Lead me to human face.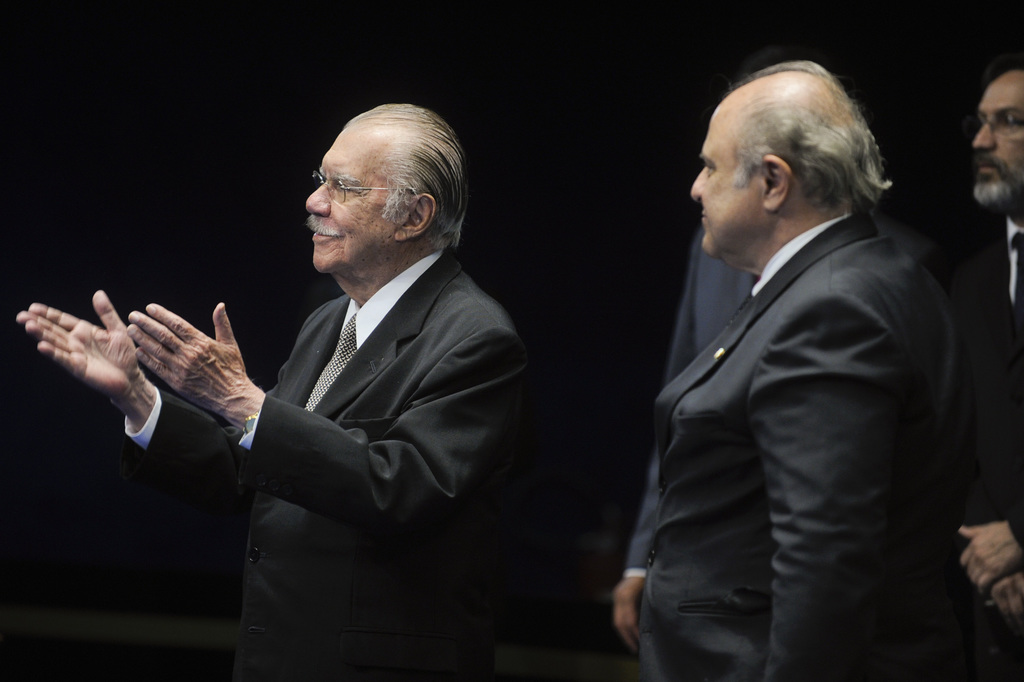
Lead to 973,72,1023,215.
